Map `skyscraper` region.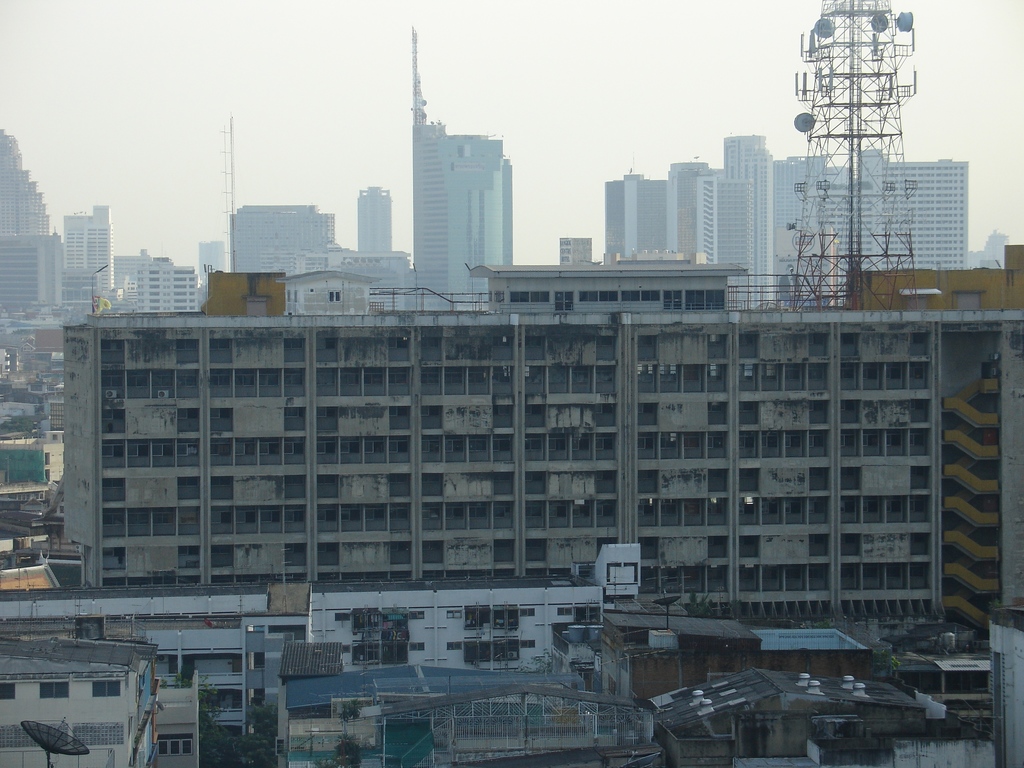
Mapped to 181,213,414,301.
